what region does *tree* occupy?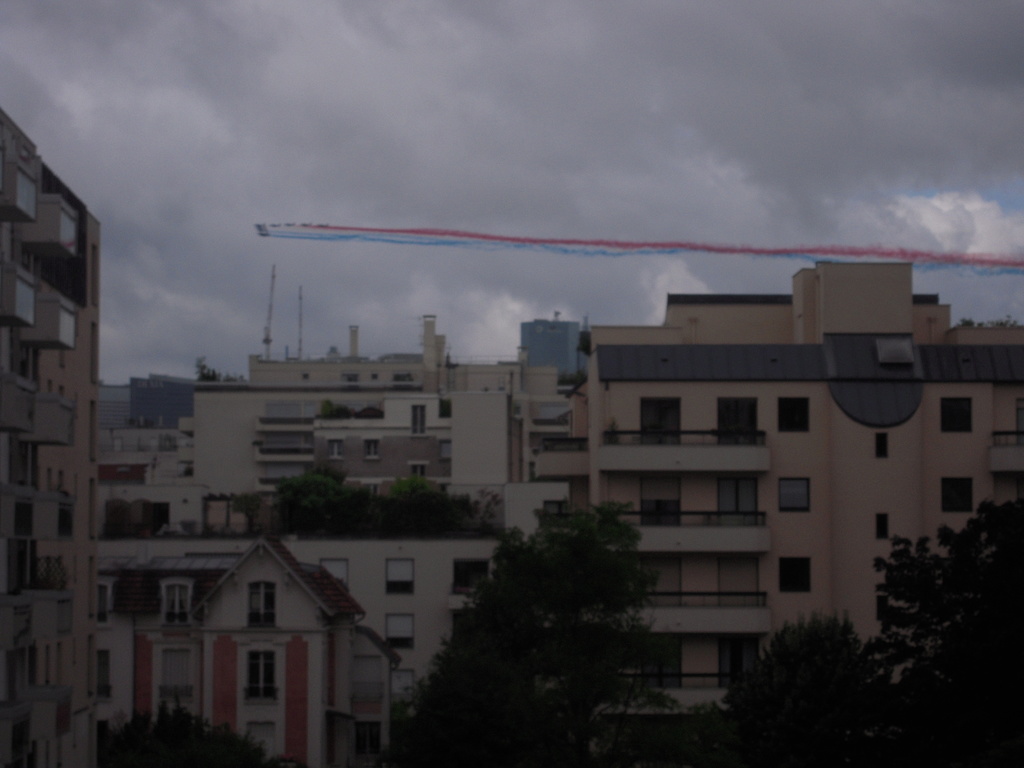
{"x1": 689, "y1": 605, "x2": 908, "y2": 767}.
